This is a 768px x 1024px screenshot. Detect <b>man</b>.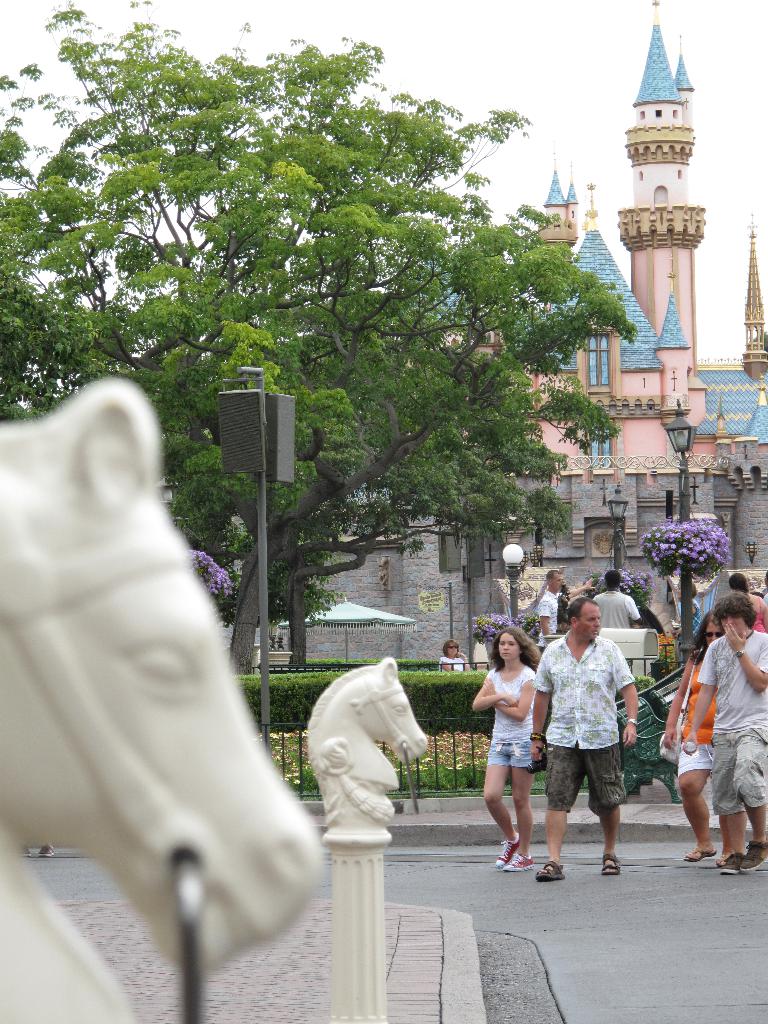
{"x1": 594, "y1": 566, "x2": 644, "y2": 628}.
